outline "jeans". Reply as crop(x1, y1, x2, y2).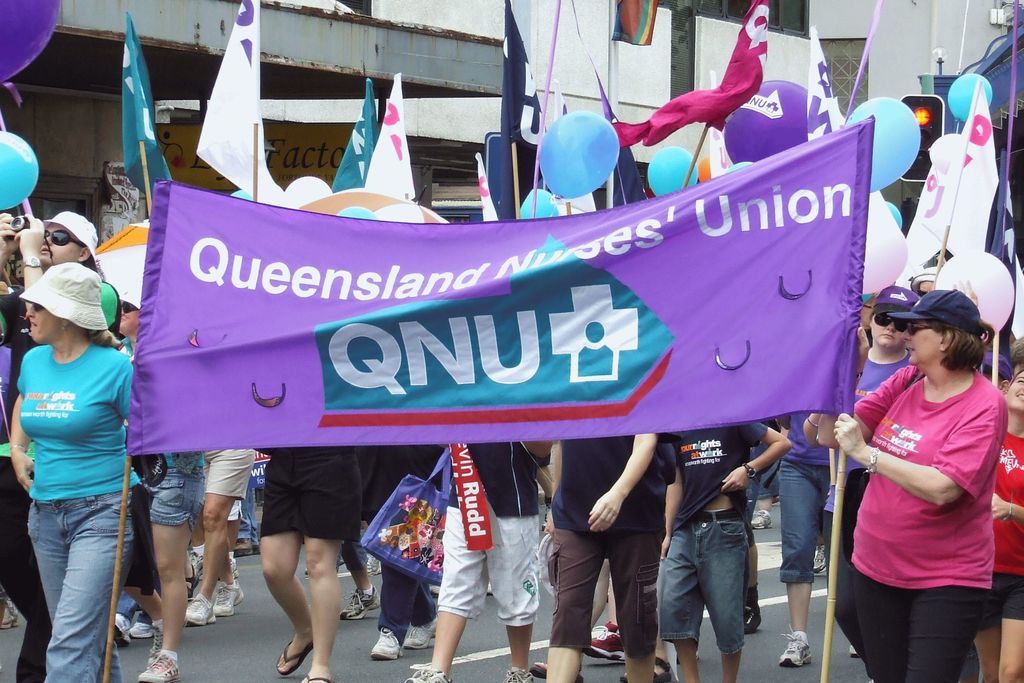
crop(660, 518, 748, 664).
